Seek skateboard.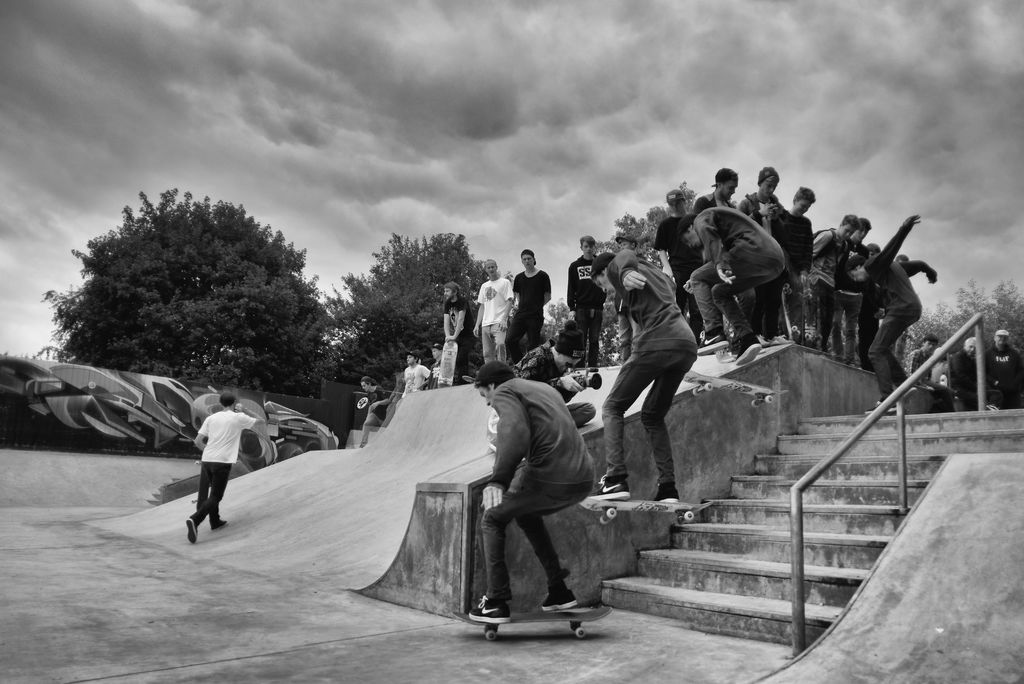
<bbox>433, 339, 454, 387</bbox>.
